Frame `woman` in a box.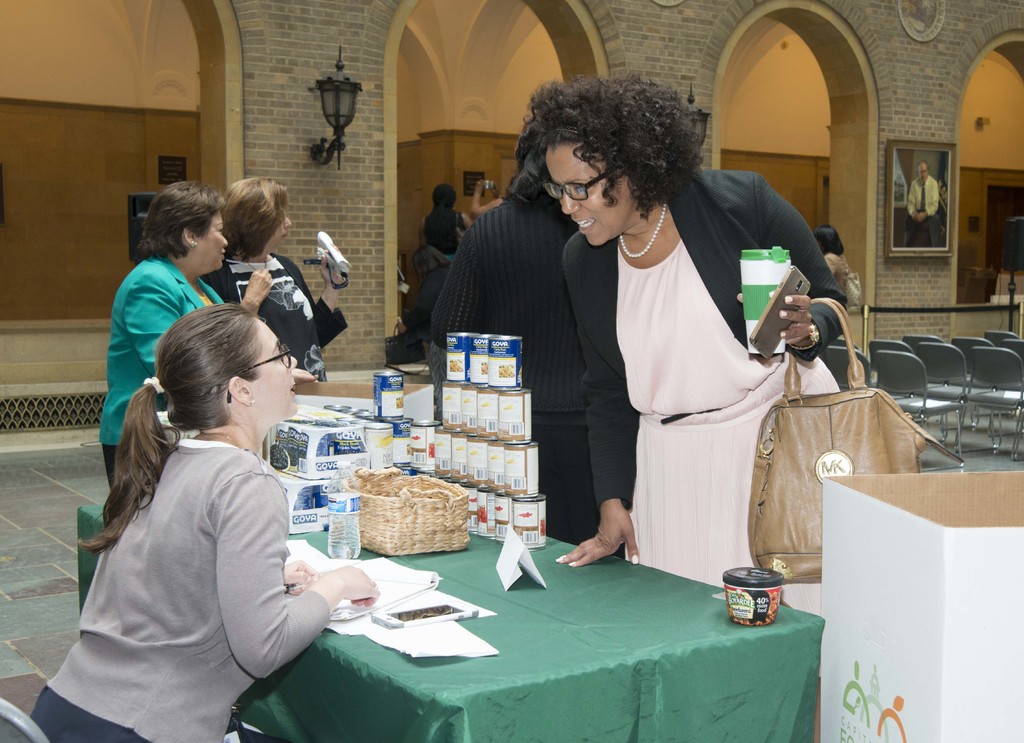
[x1=52, y1=261, x2=323, y2=742].
